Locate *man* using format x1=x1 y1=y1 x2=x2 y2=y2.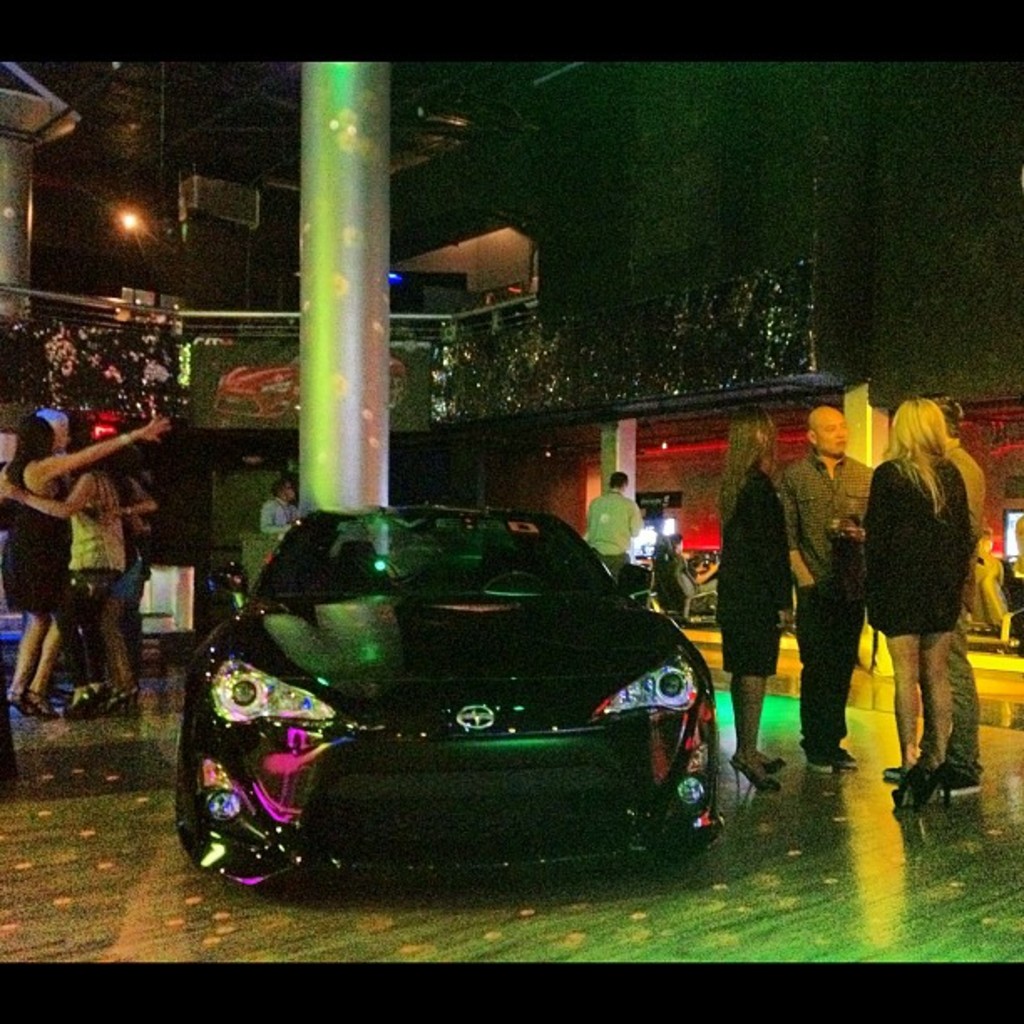
x1=592 y1=477 x2=653 y2=581.
